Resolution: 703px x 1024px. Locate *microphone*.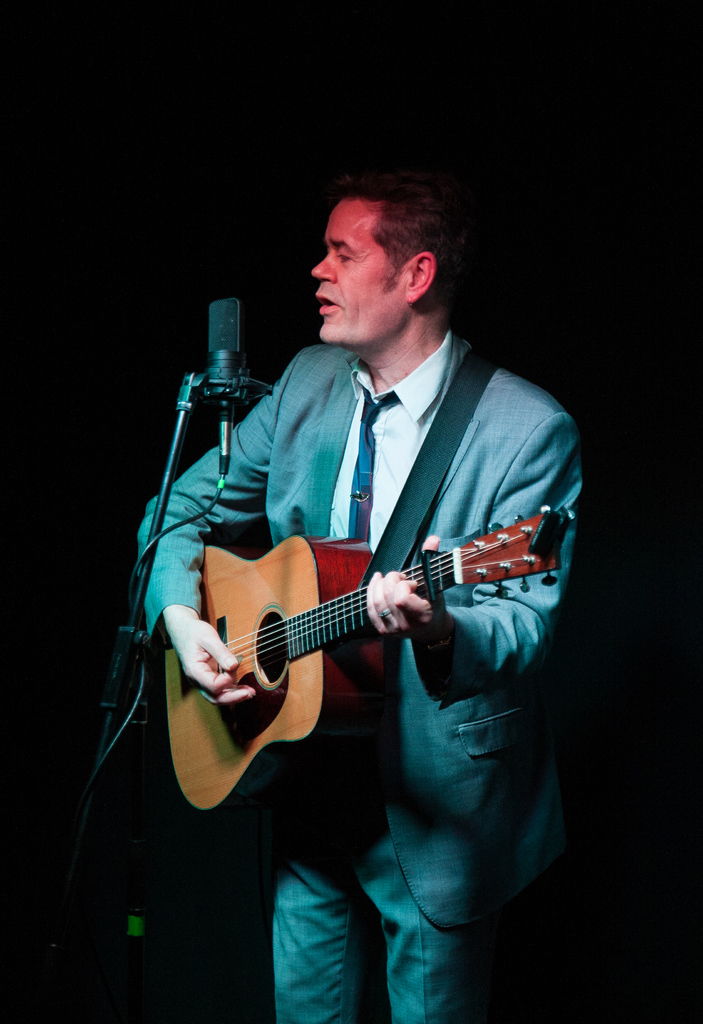
(200, 287, 253, 481).
